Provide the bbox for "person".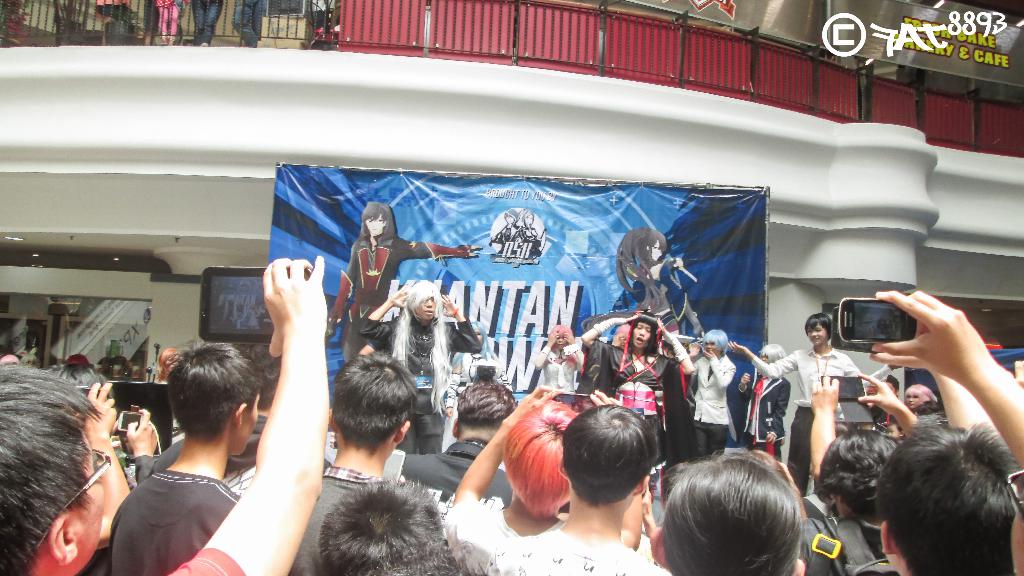
x1=318, y1=197, x2=484, y2=376.
